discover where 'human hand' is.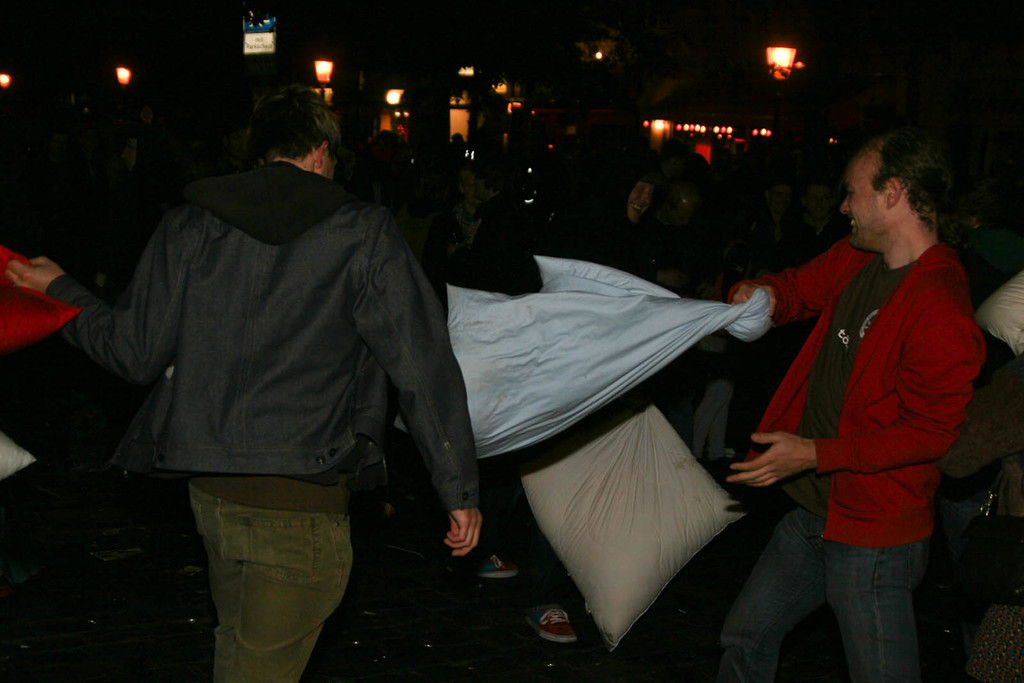
Discovered at bbox=[6, 254, 65, 292].
